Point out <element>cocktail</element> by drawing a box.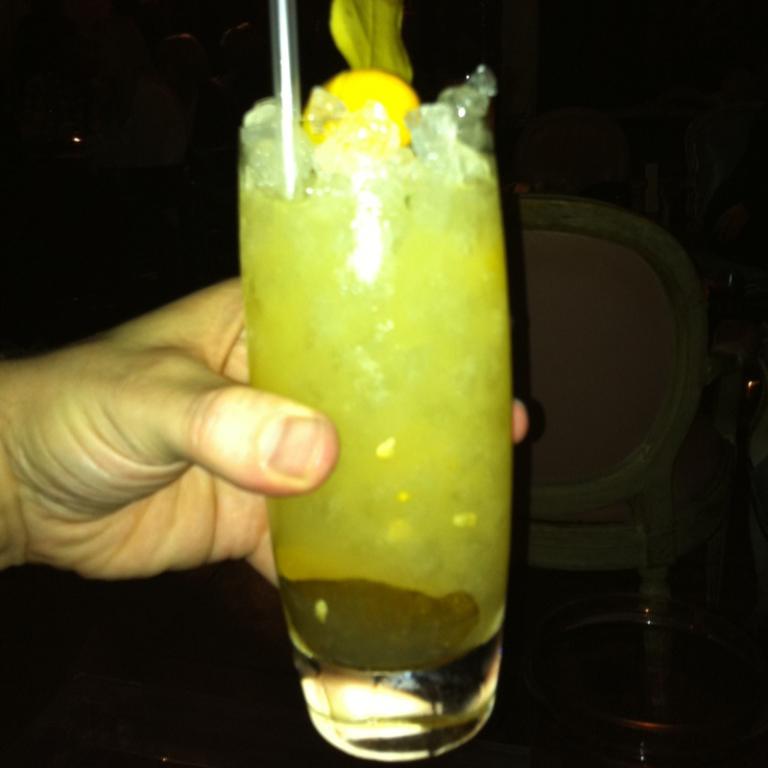
{"left": 240, "top": 0, "right": 514, "bottom": 760}.
